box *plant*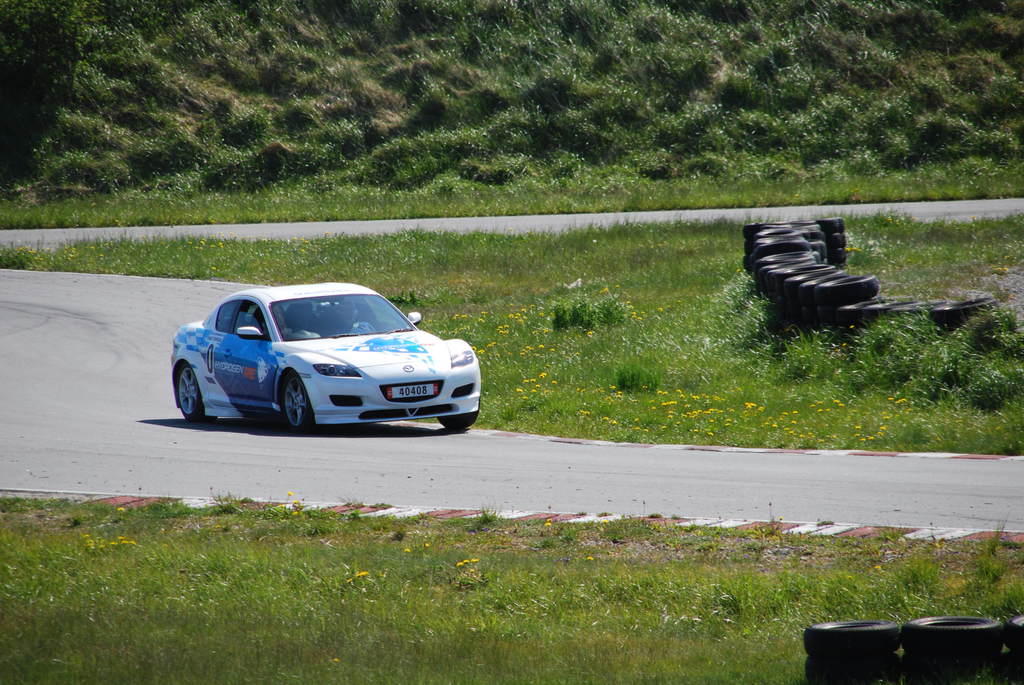
<box>604,363,669,399</box>
